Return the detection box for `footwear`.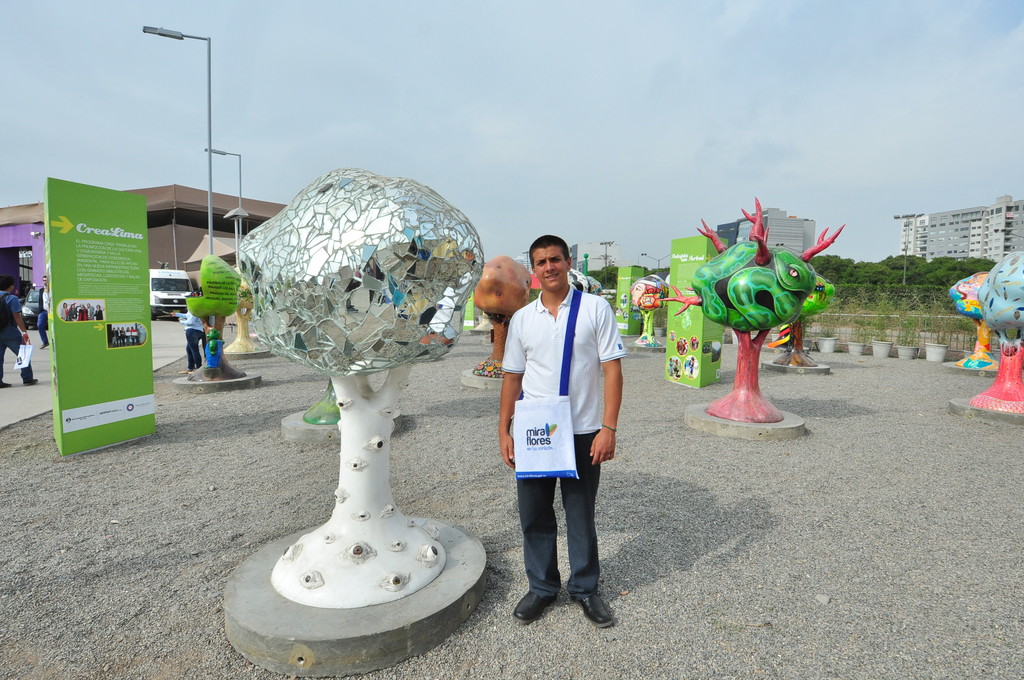
bbox=(180, 368, 198, 375).
